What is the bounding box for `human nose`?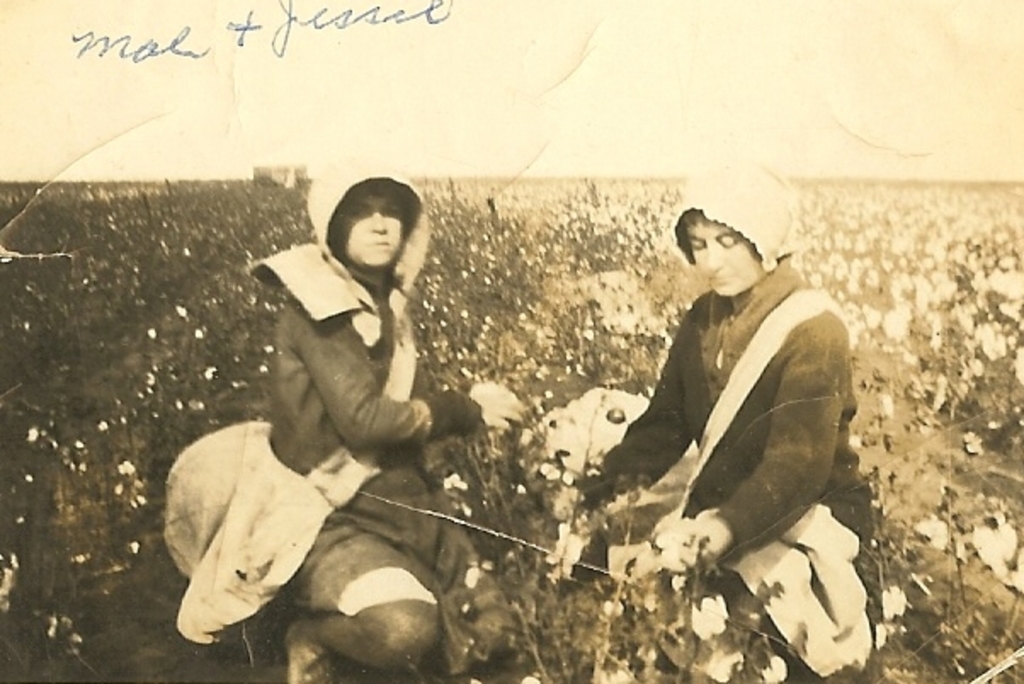
706:242:720:269.
